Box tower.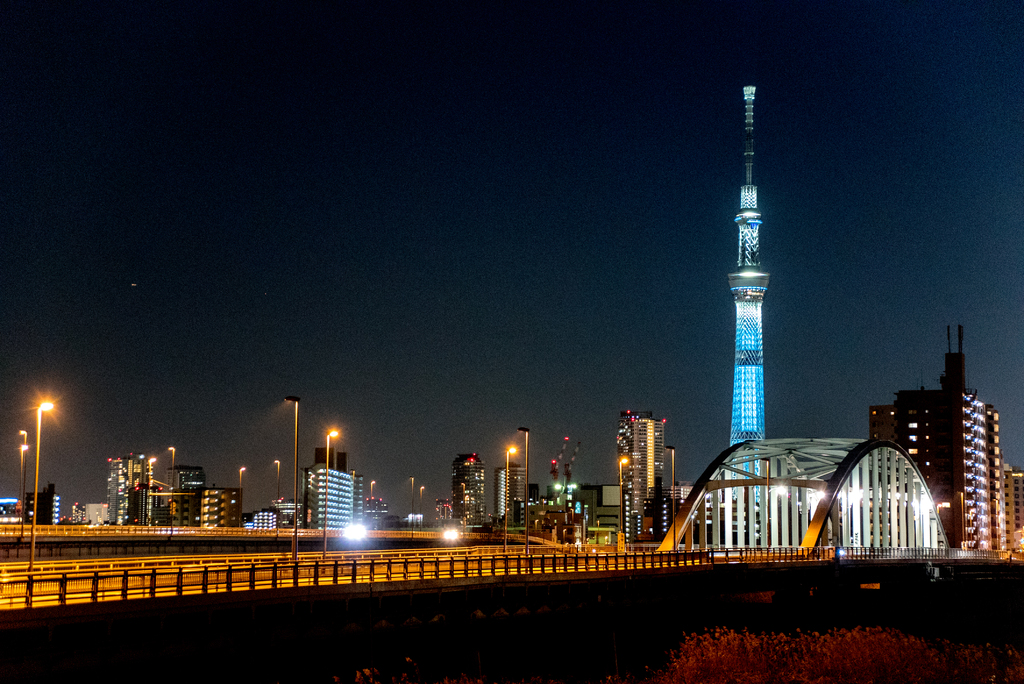
select_region(613, 408, 692, 542).
